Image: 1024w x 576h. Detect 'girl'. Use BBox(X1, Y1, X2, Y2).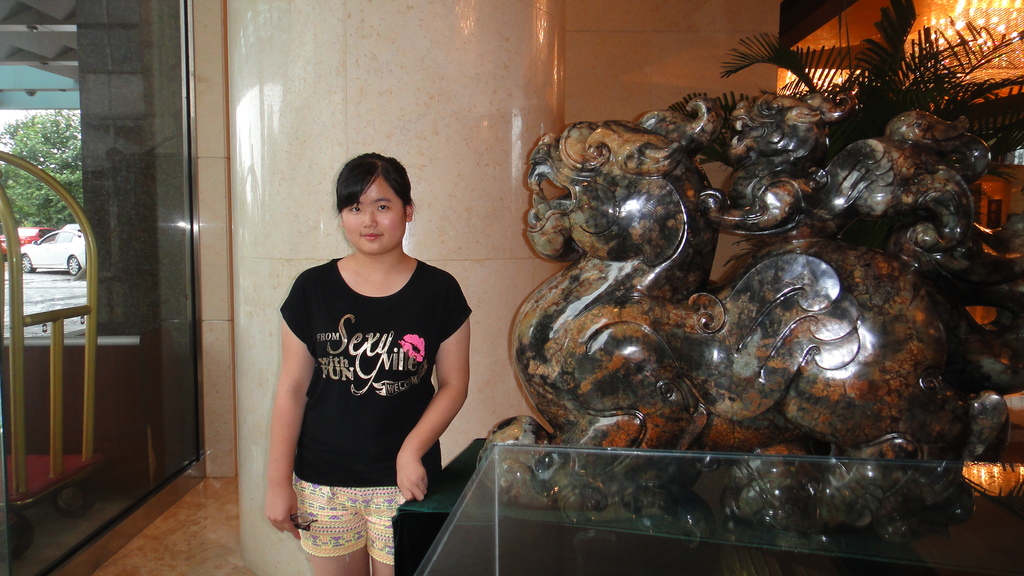
BBox(266, 149, 472, 575).
